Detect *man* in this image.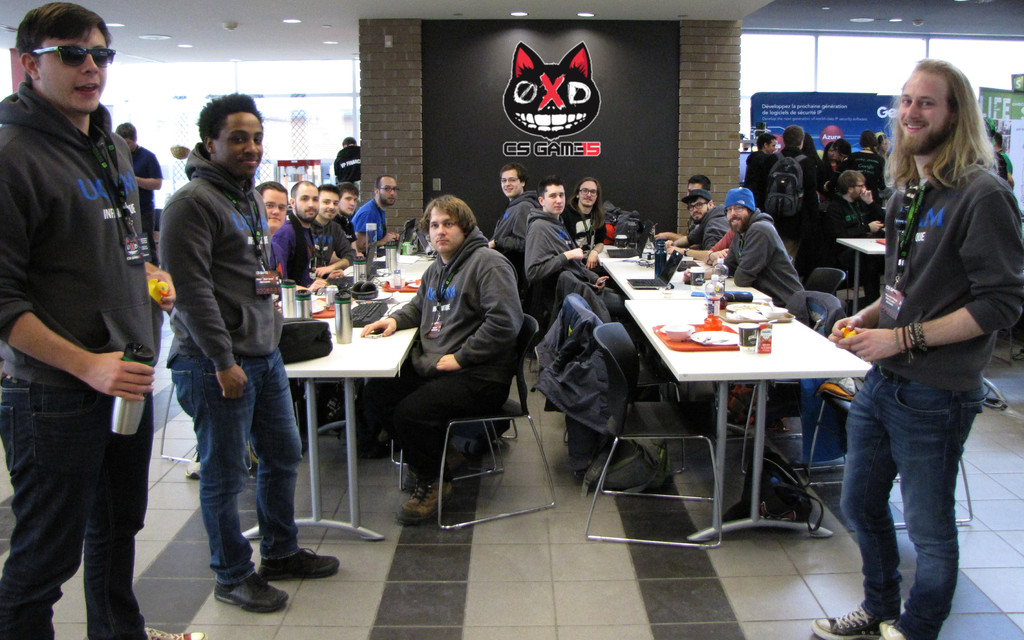
Detection: bbox=(819, 168, 890, 303).
